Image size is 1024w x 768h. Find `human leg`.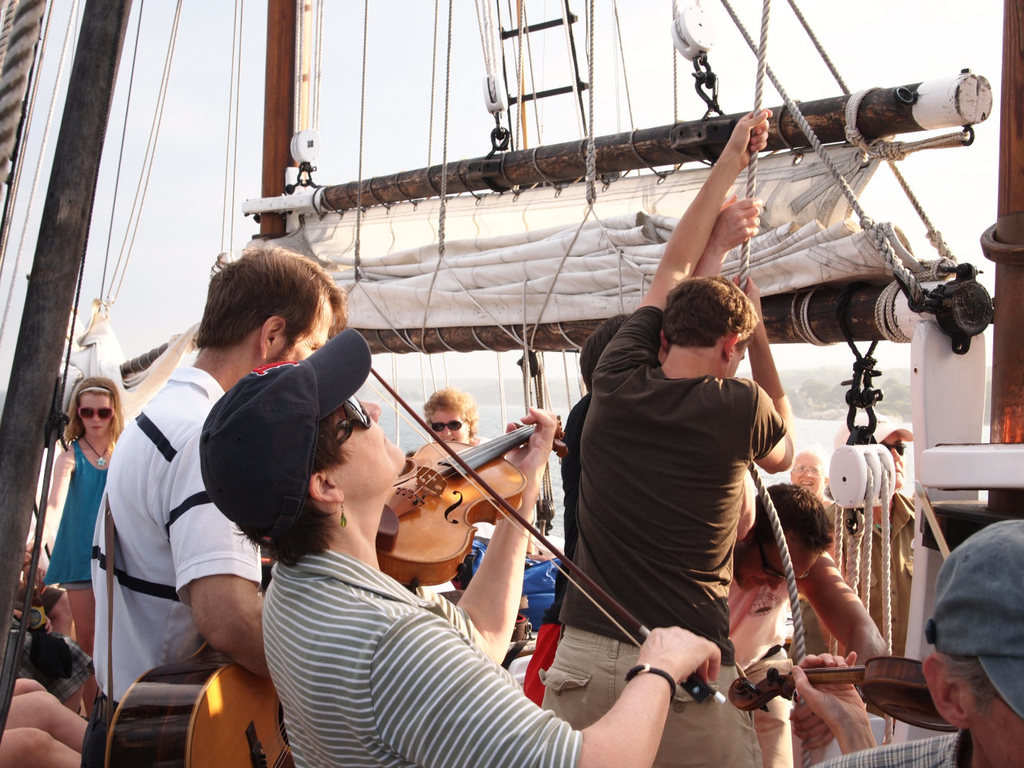
Rect(12, 687, 87, 748).
